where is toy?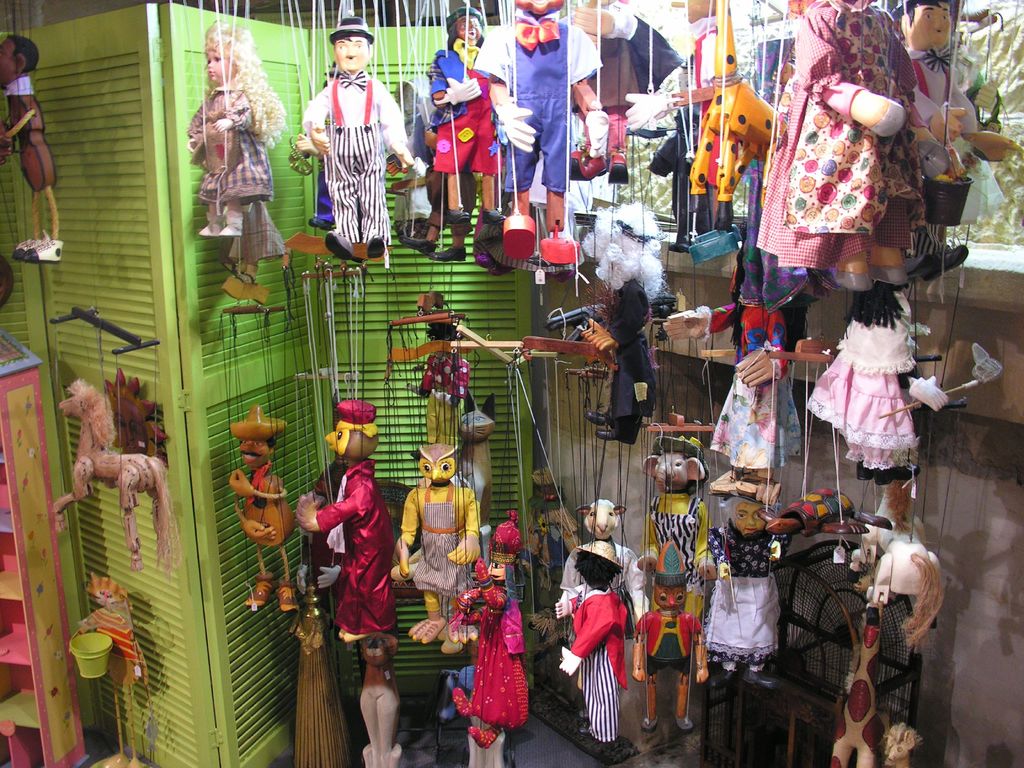
[x1=303, y1=13, x2=410, y2=258].
